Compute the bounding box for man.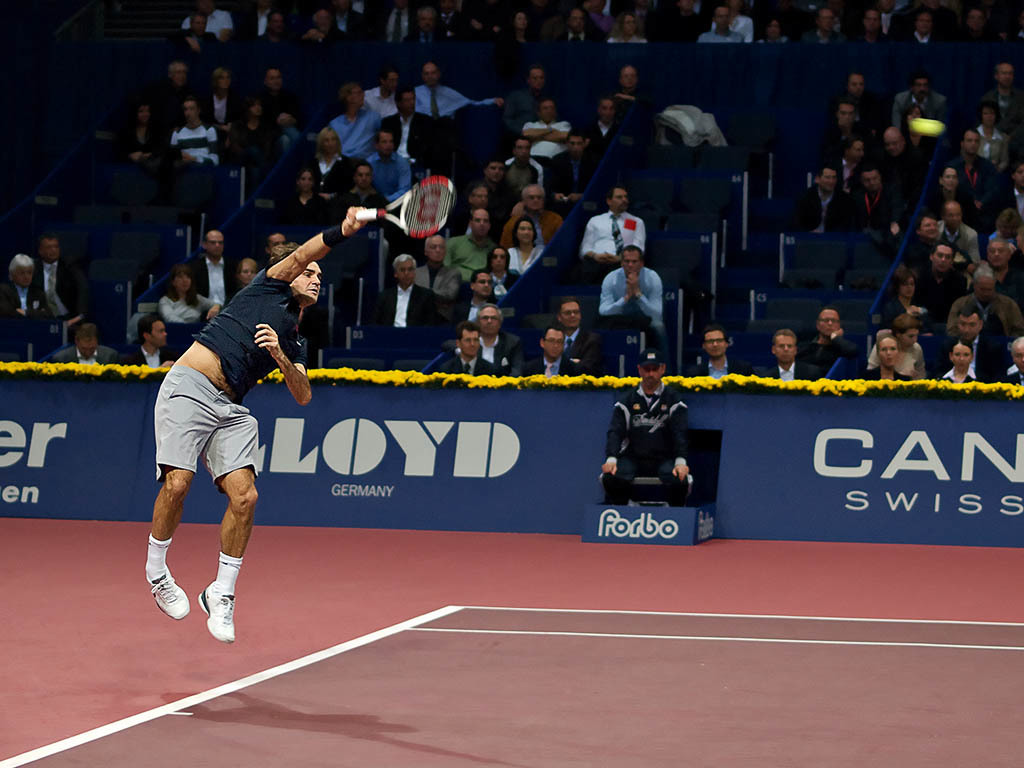
pyautogui.locateOnScreen(412, 60, 491, 121).
